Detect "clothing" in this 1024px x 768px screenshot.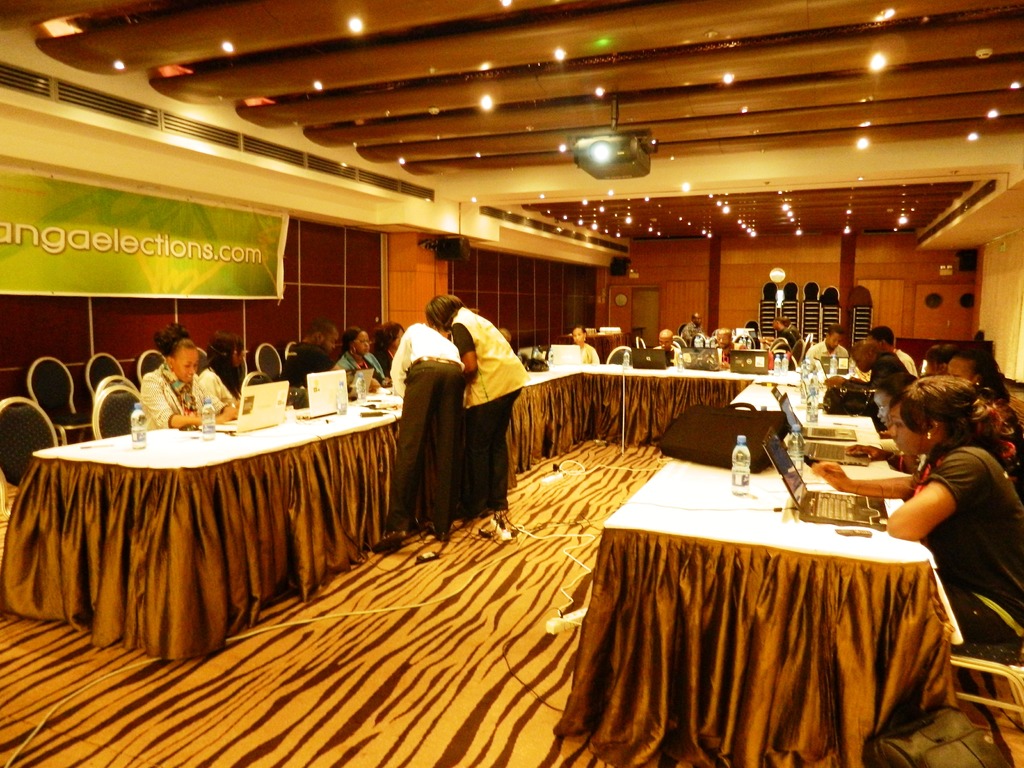
Detection: (left=442, top=303, right=534, bottom=520).
